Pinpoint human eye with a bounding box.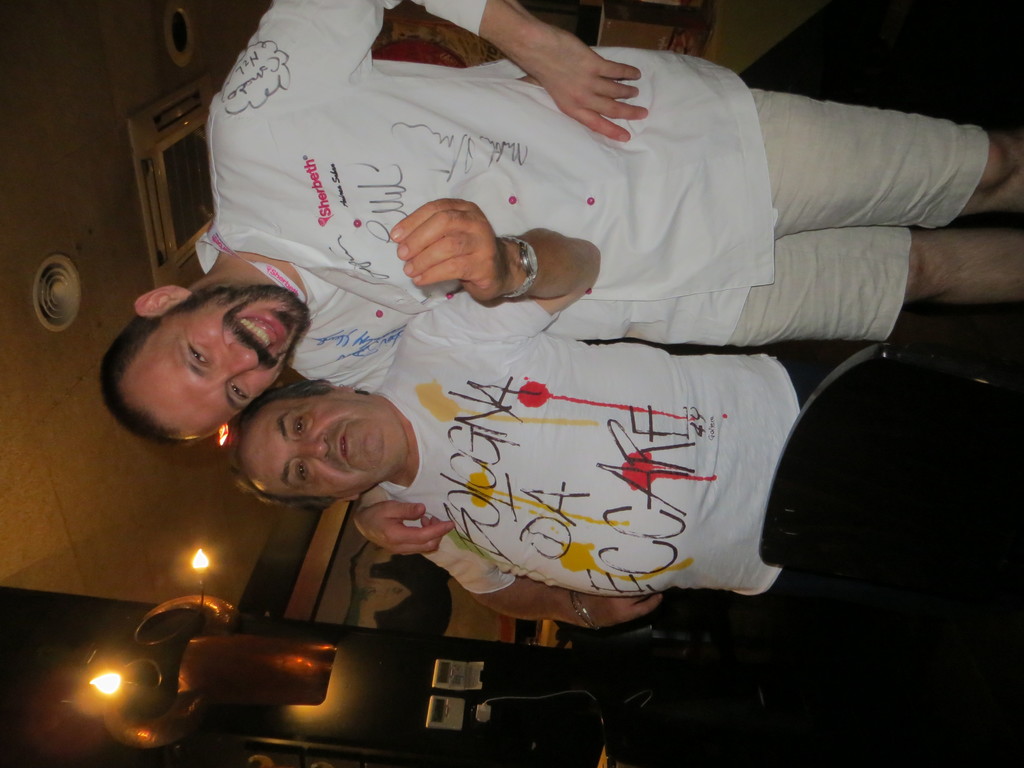
detection(231, 383, 250, 403).
